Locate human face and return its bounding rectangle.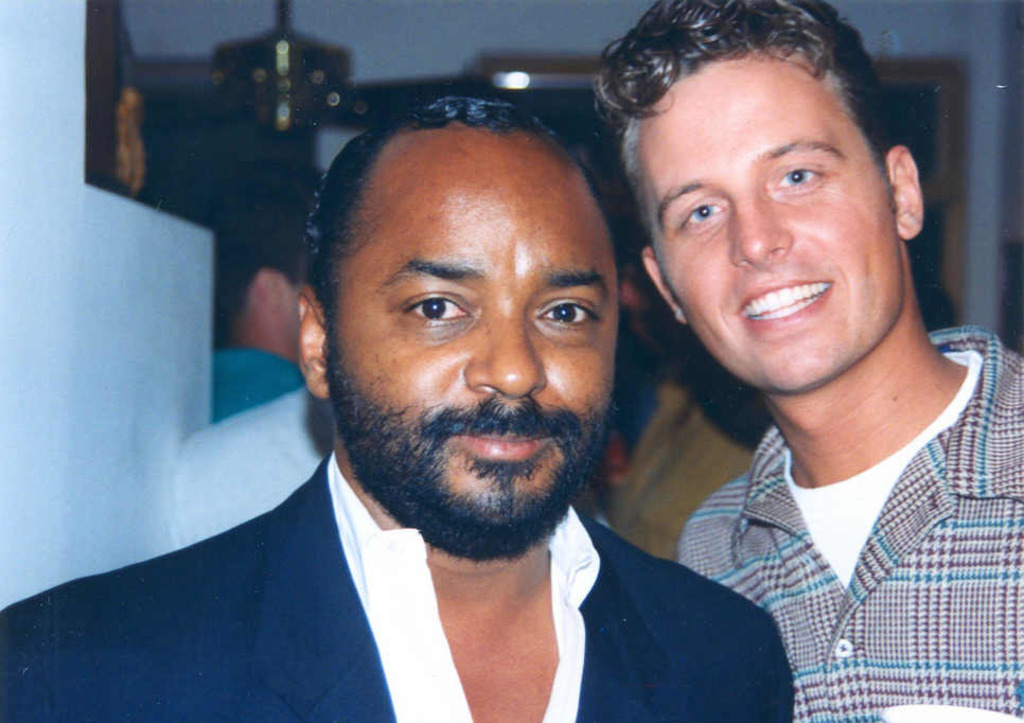
636:50:899:387.
